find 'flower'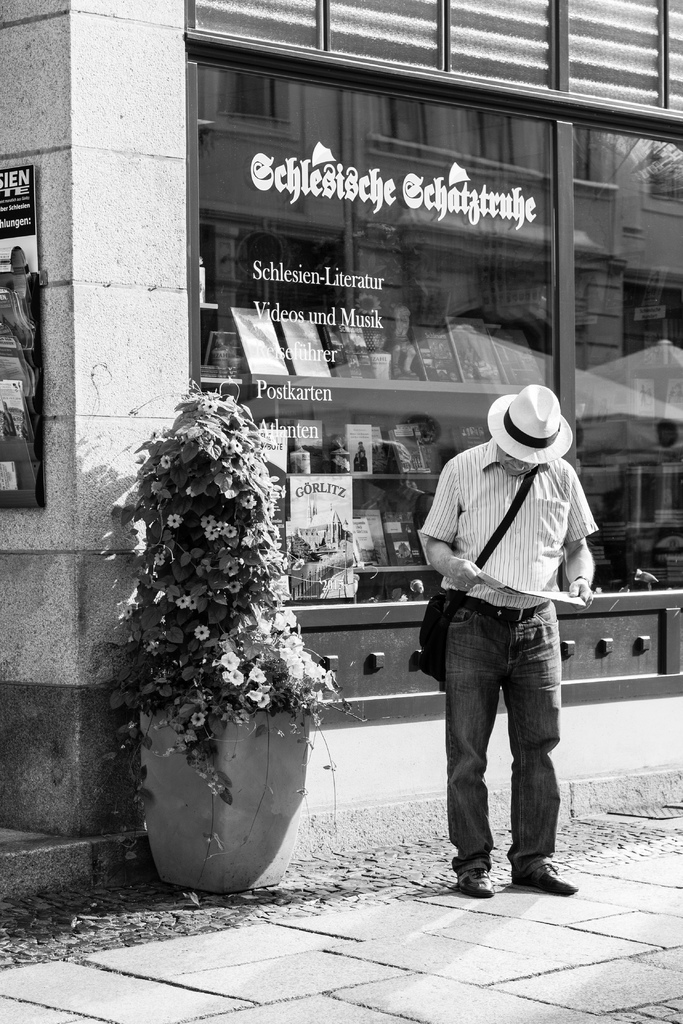
detection(245, 451, 254, 465)
